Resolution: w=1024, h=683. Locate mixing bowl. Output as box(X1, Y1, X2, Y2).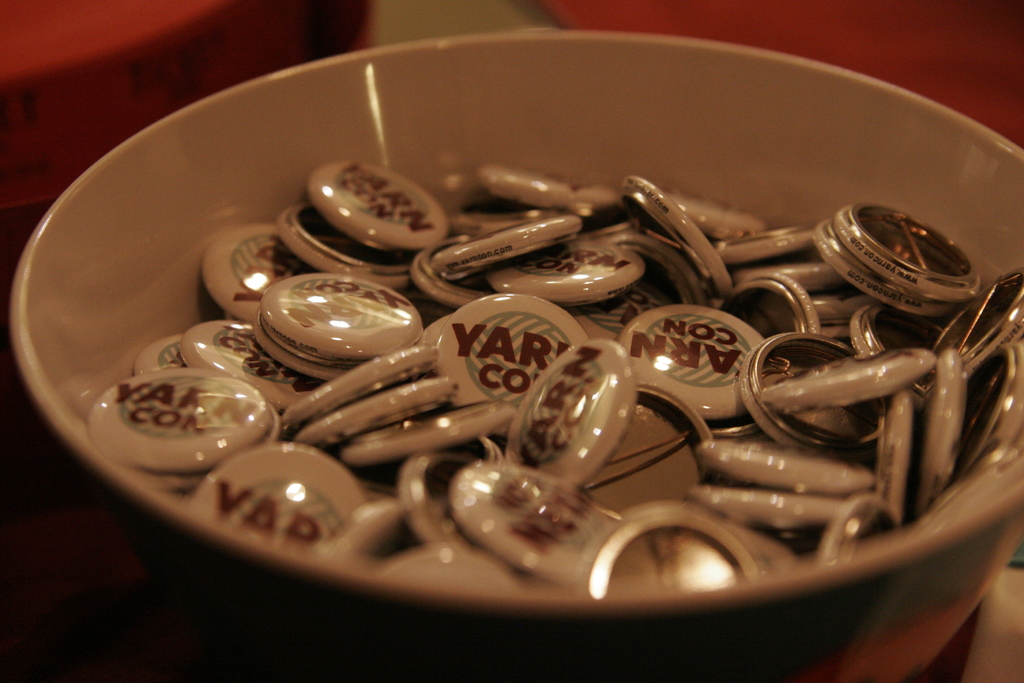
box(7, 31, 1023, 682).
